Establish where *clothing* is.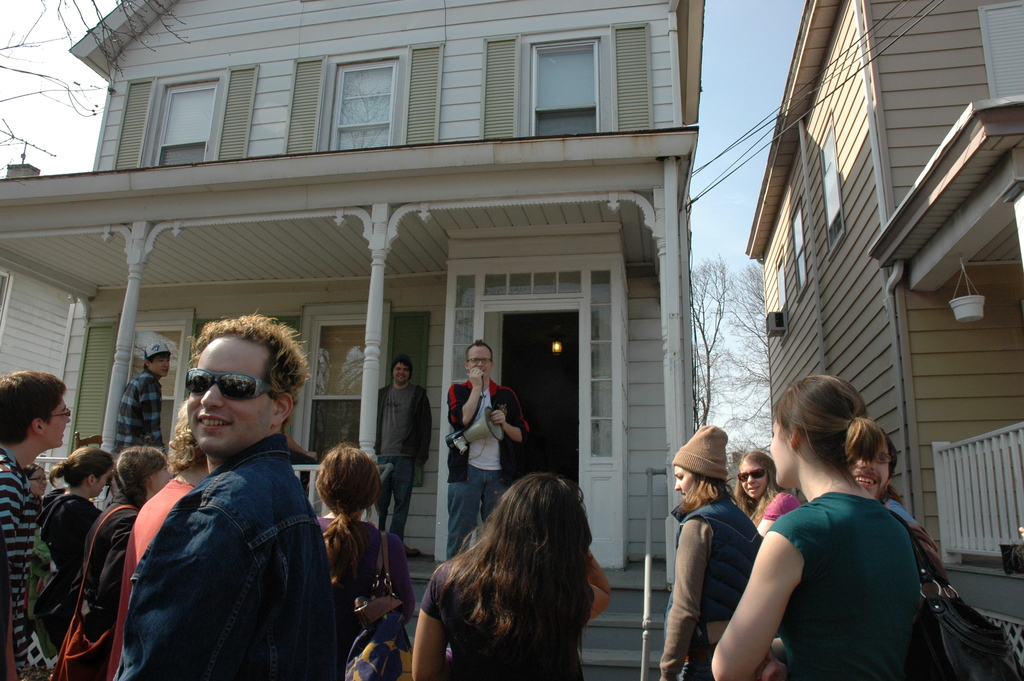
Established at <bbox>111, 372, 163, 450</bbox>.
